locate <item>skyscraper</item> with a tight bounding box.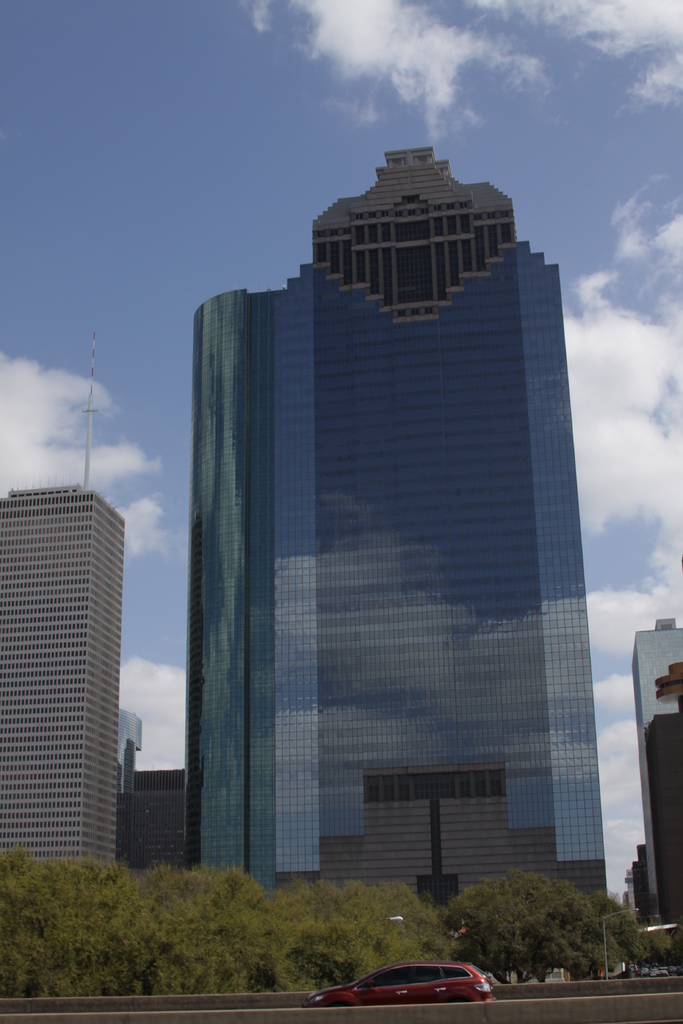
BBox(191, 134, 618, 915).
